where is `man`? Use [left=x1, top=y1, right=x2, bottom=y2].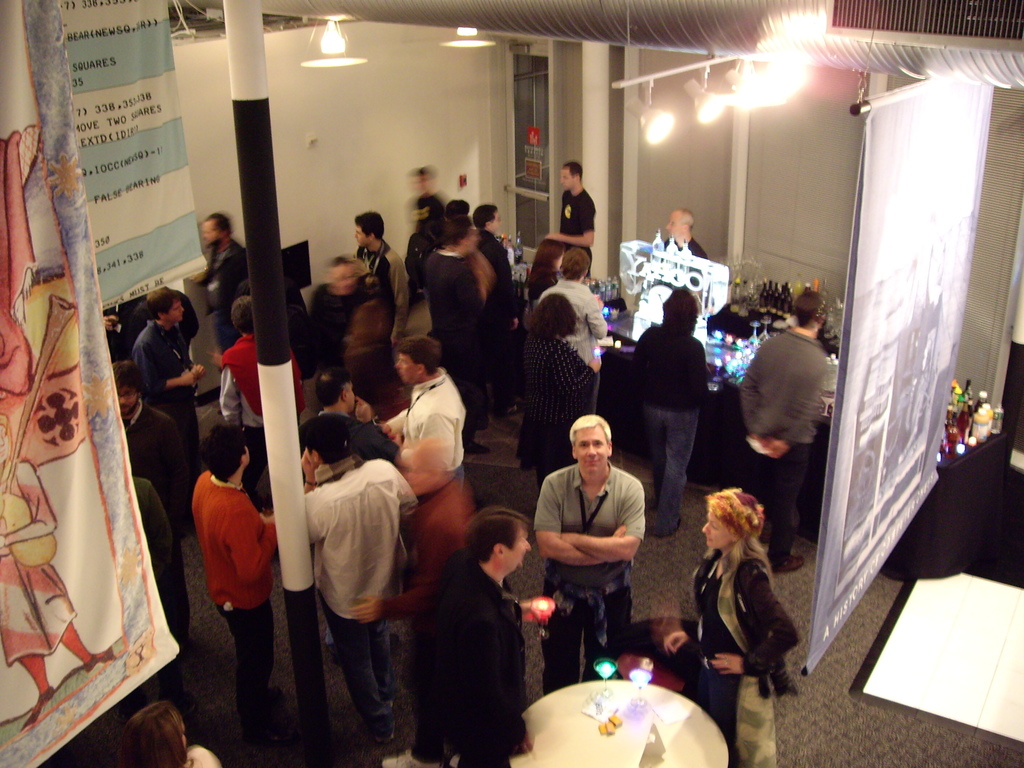
[left=662, top=209, right=708, bottom=257].
